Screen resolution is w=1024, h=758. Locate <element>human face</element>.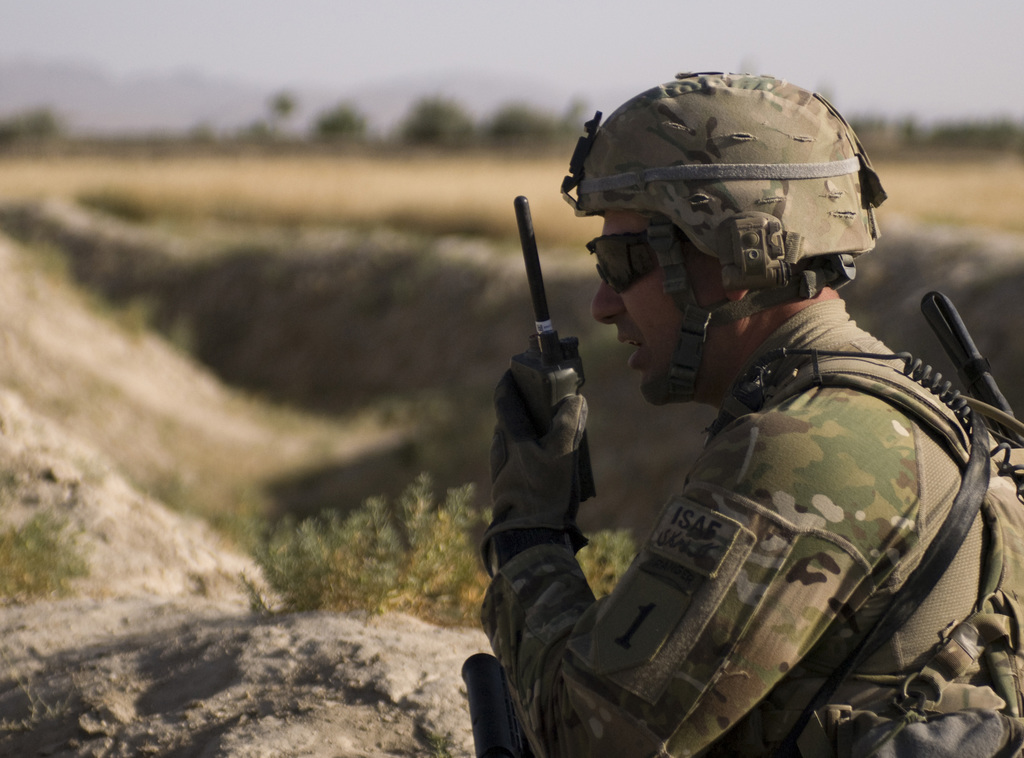
594/208/732/403.
